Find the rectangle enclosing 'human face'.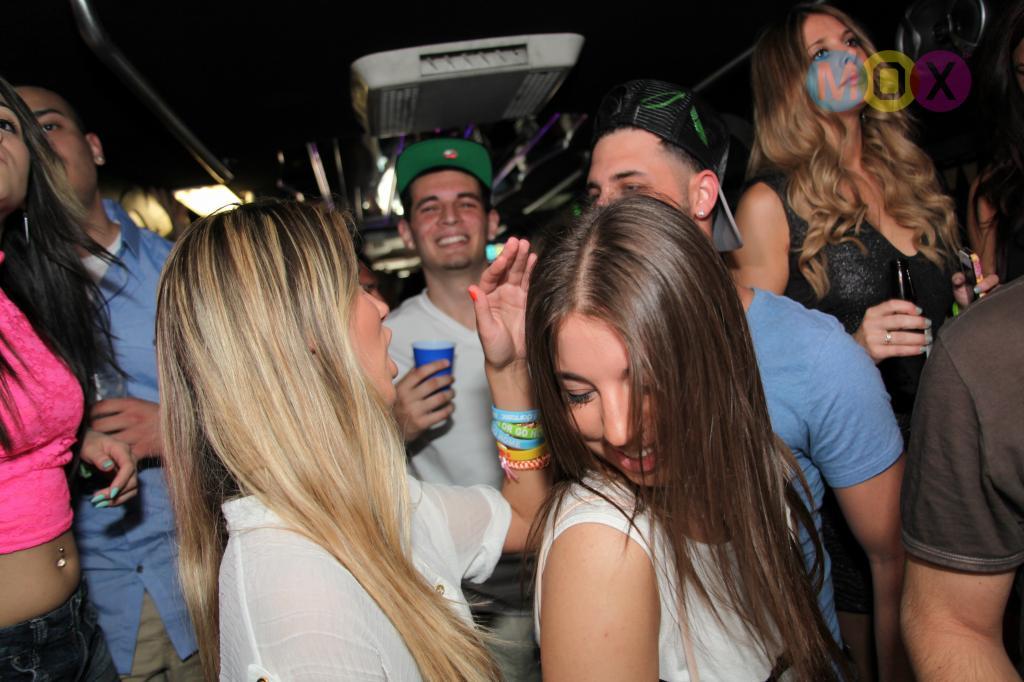
pyautogui.locateOnScreen(791, 8, 880, 120).
